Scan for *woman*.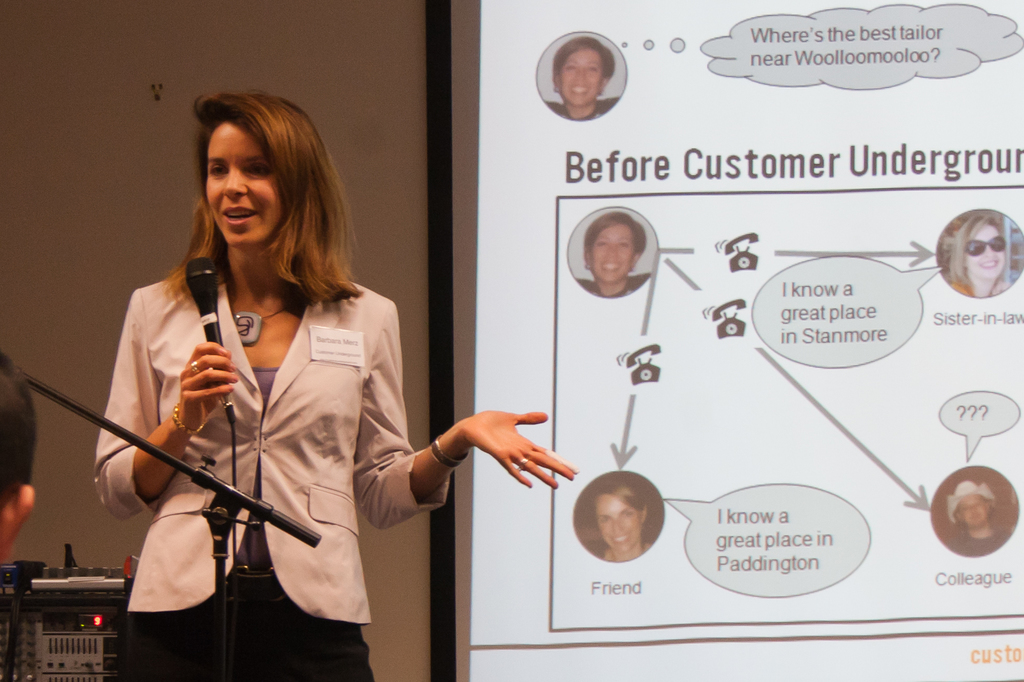
Scan result: rect(92, 92, 575, 681).
